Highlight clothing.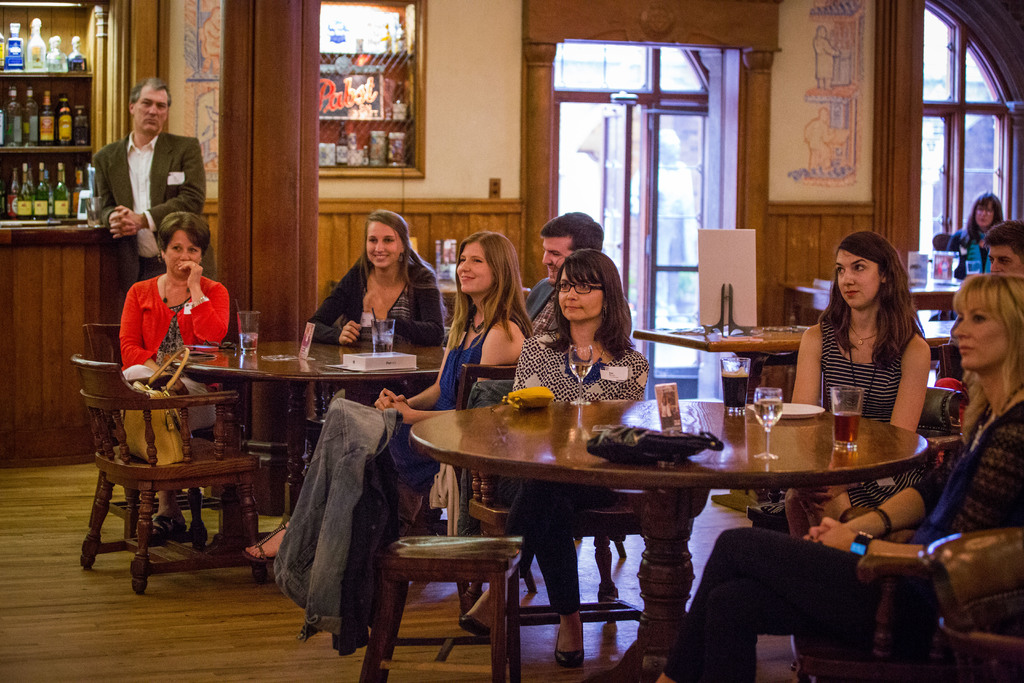
Highlighted region: region(824, 318, 927, 508).
